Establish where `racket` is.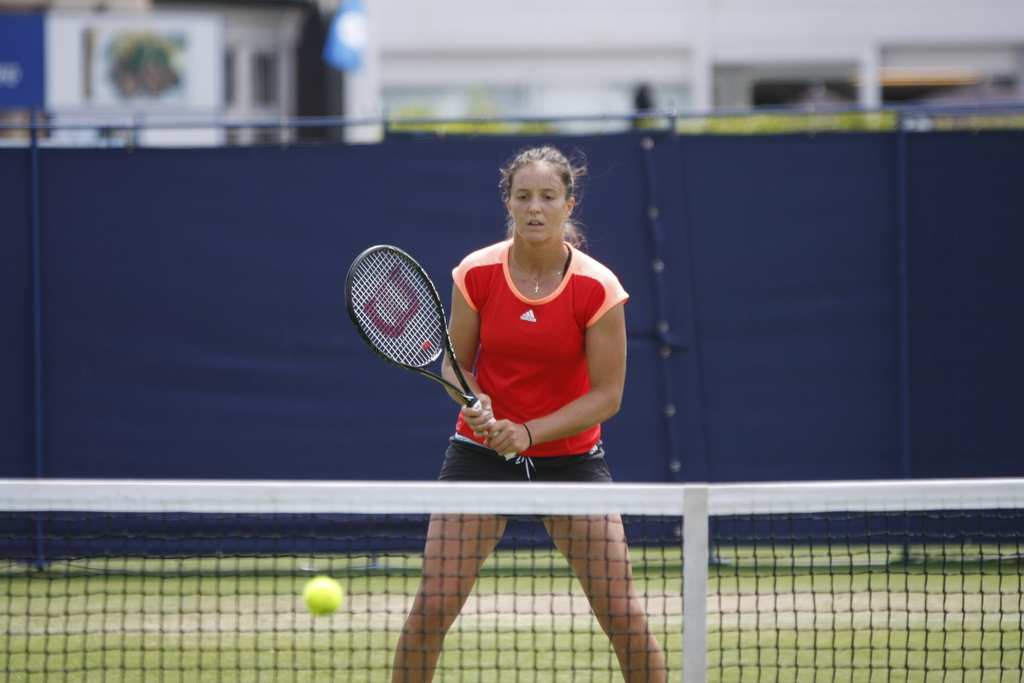
Established at l=342, t=241, r=519, b=465.
